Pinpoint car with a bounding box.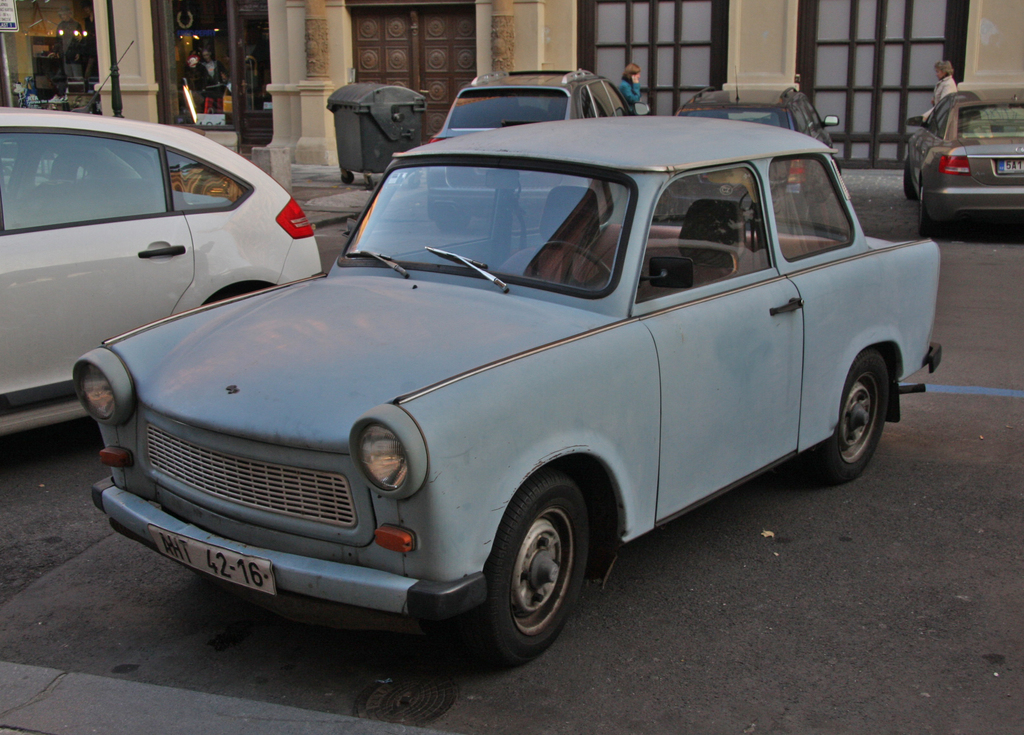
(left=0, top=110, right=326, bottom=448).
